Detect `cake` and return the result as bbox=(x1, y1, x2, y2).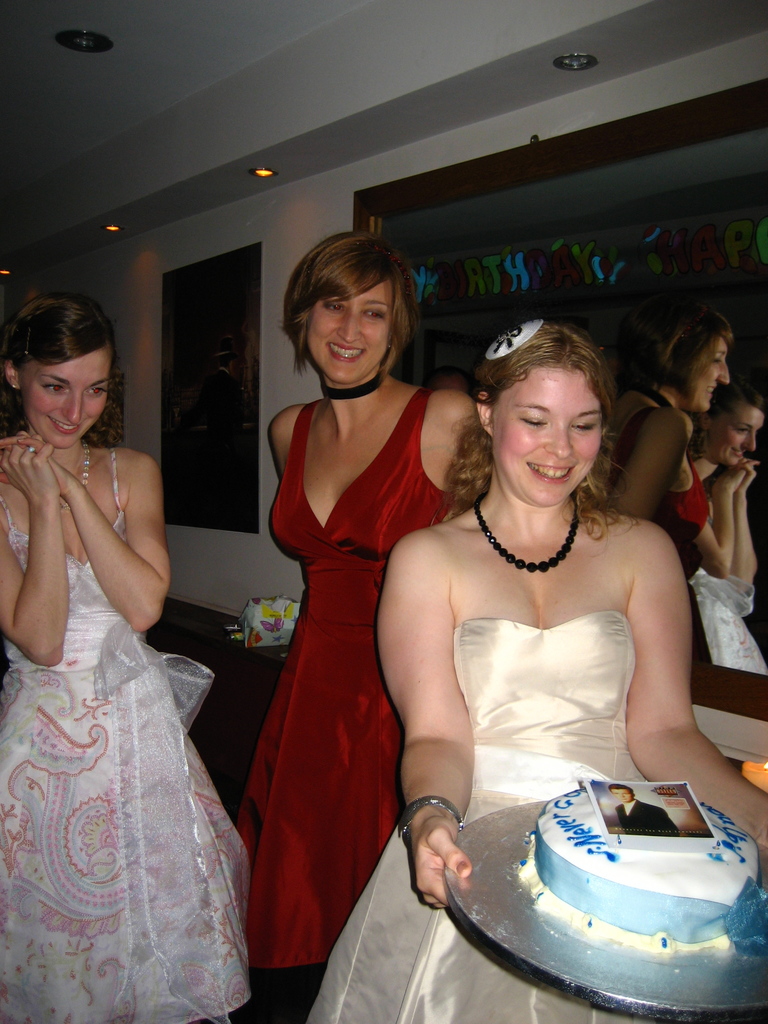
bbox=(518, 777, 767, 959).
